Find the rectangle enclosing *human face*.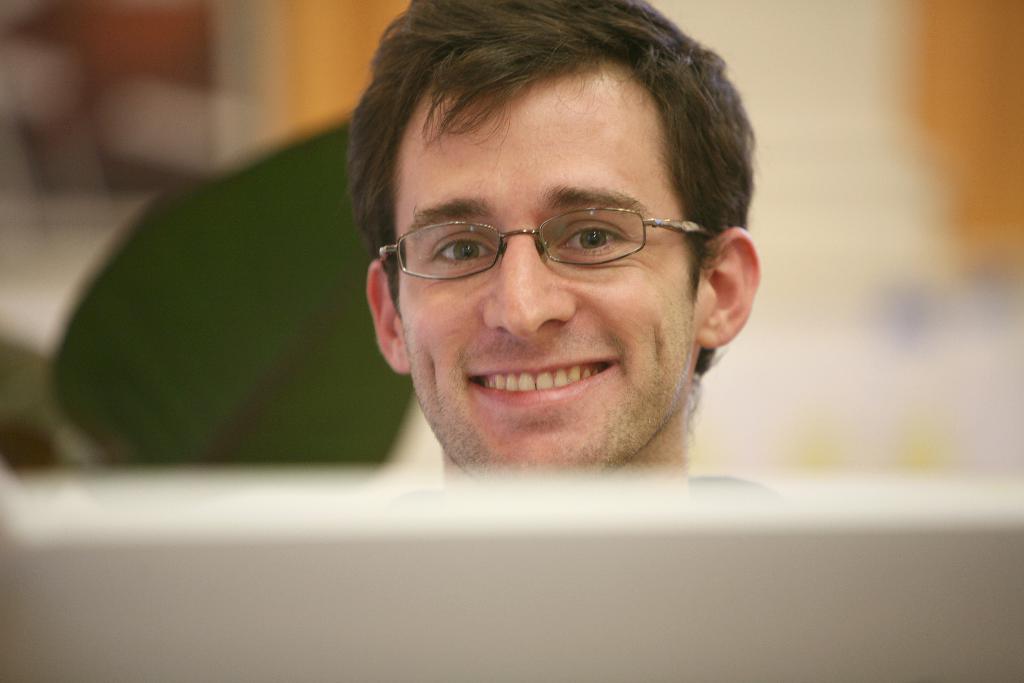
<box>398,62,694,467</box>.
